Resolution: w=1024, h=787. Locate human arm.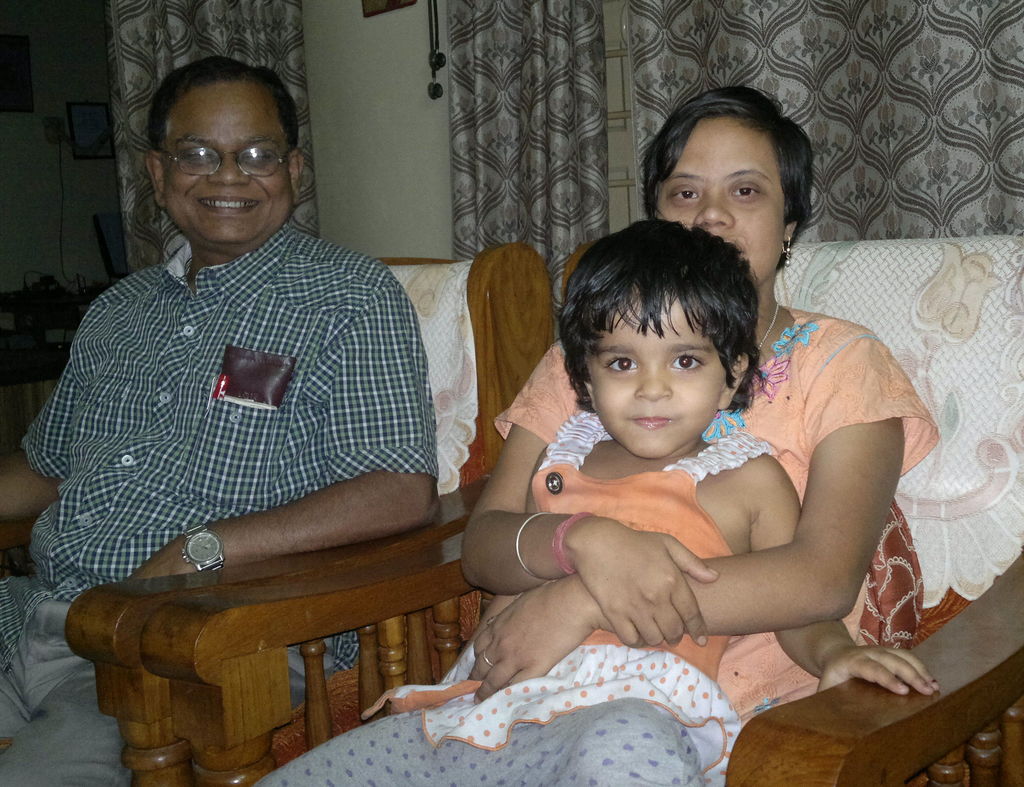
[left=444, top=338, right=719, bottom=645].
